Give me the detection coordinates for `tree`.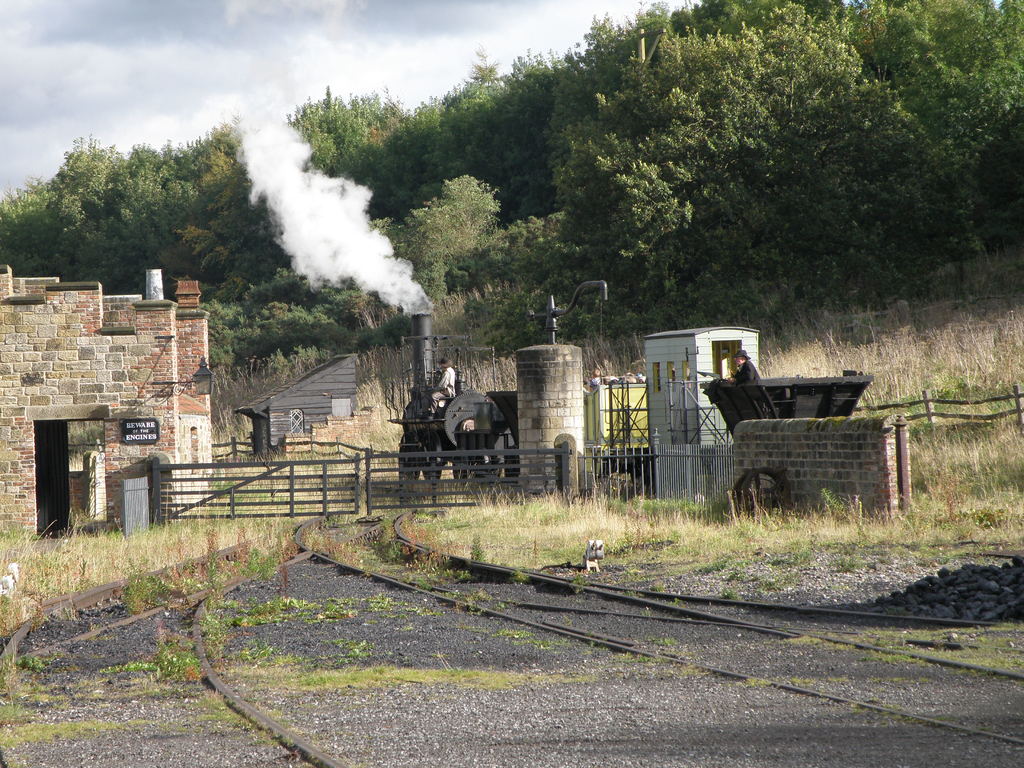
[left=956, top=0, right=1023, bottom=310].
